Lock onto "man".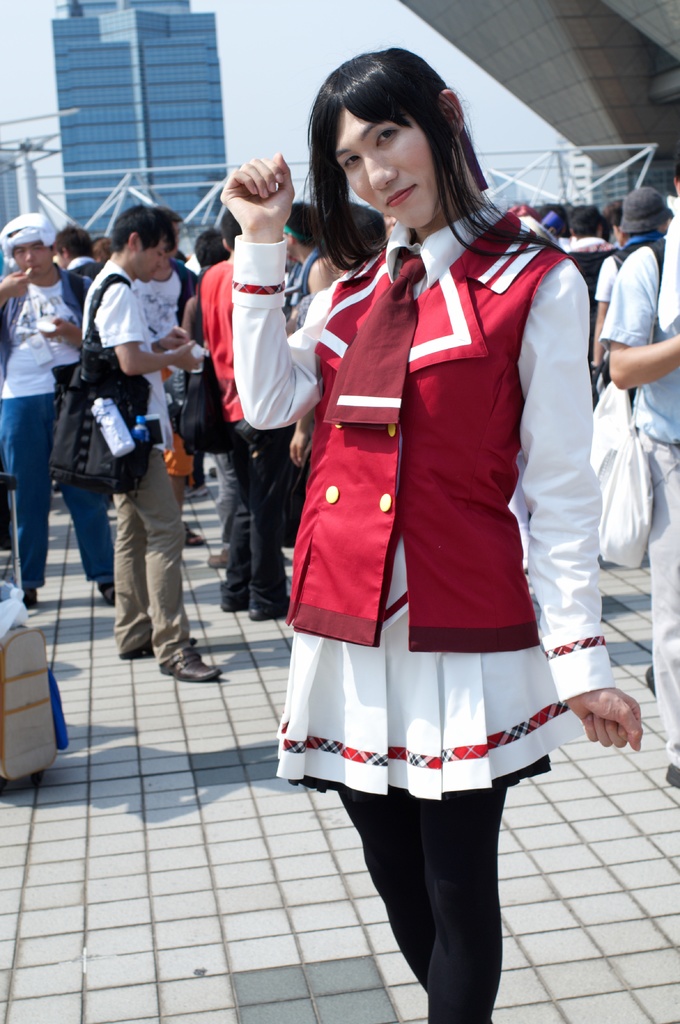
Locked: (52,221,107,318).
